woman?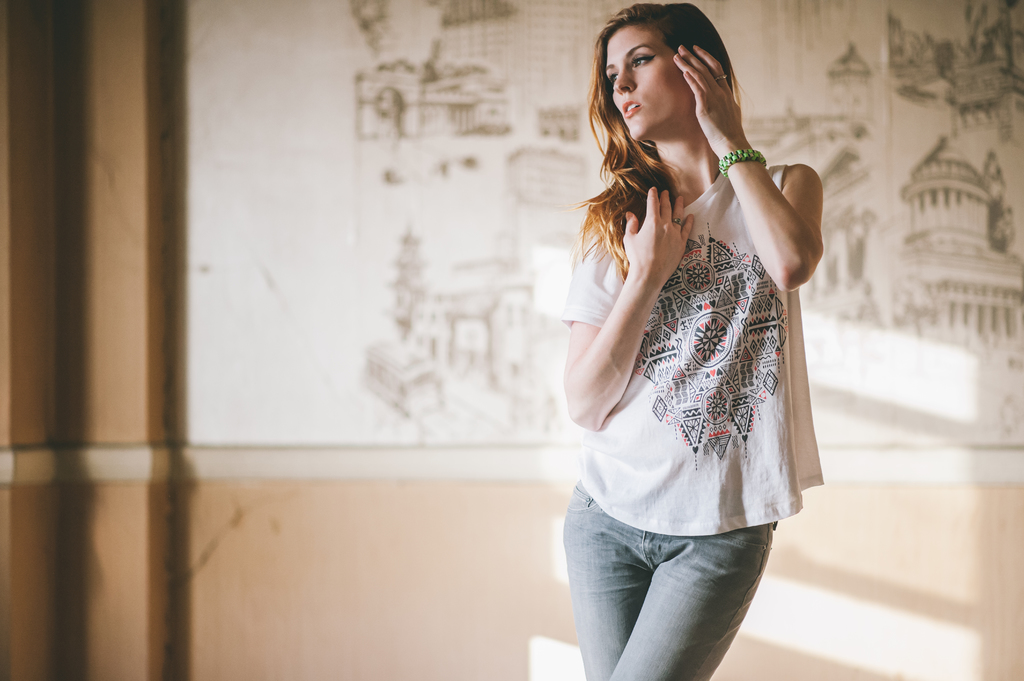
bbox=(538, 0, 843, 643)
